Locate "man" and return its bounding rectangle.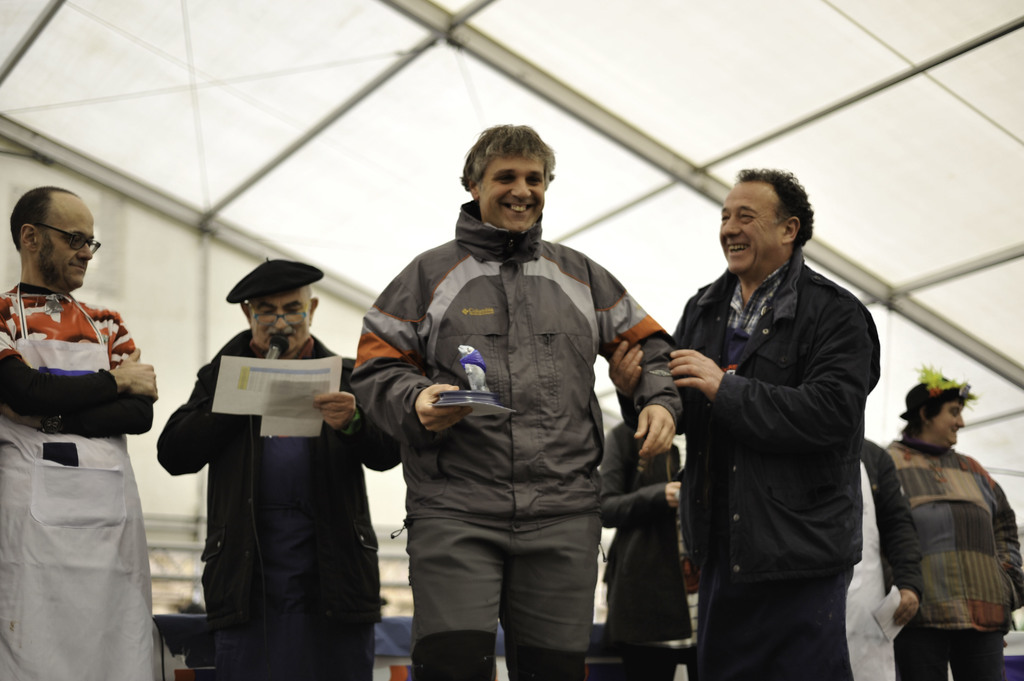
0:185:165:680.
